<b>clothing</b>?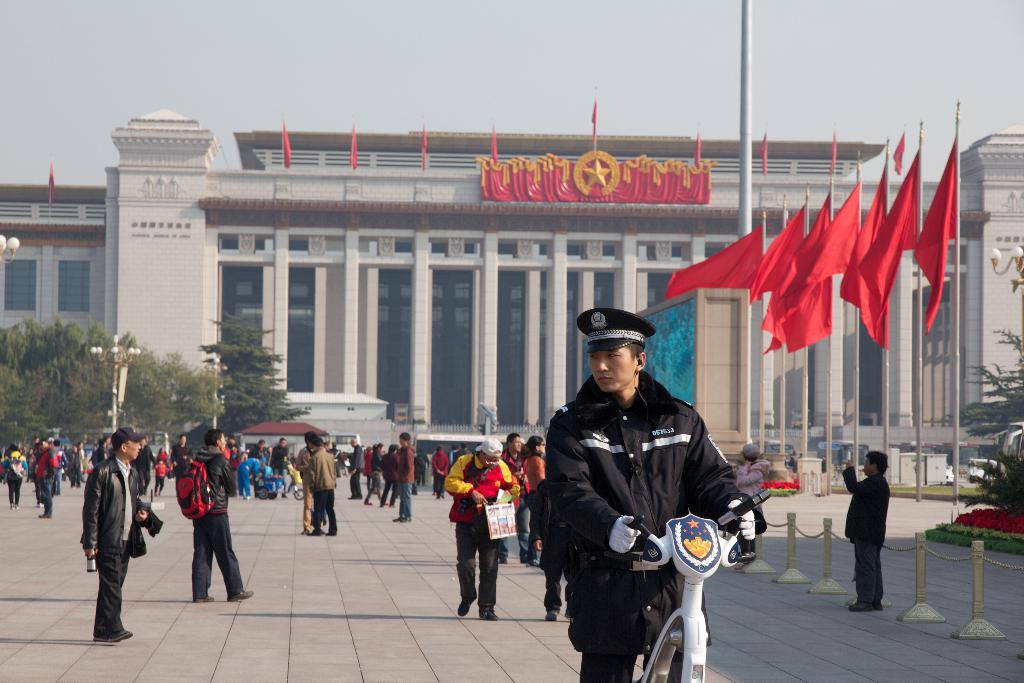
Rect(330, 448, 345, 478)
